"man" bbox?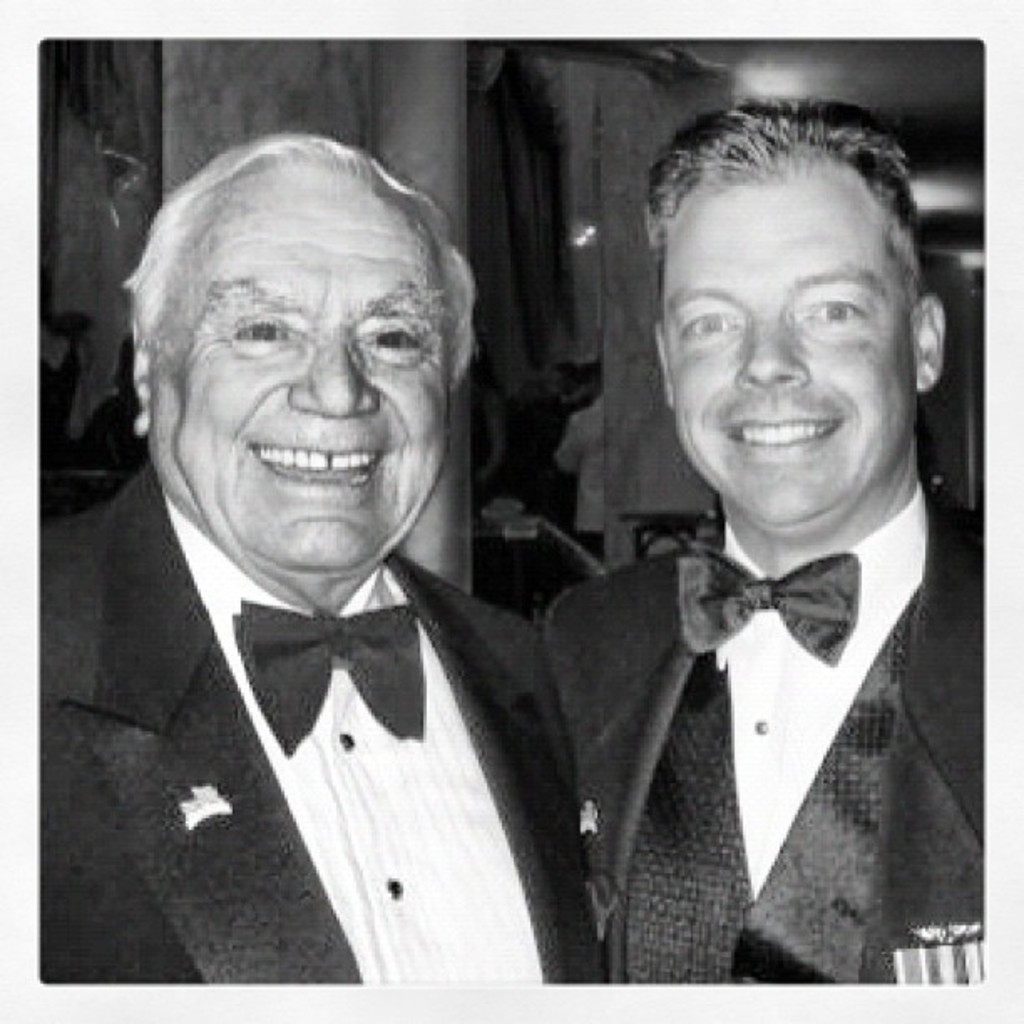
x1=32 y1=142 x2=658 y2=996
